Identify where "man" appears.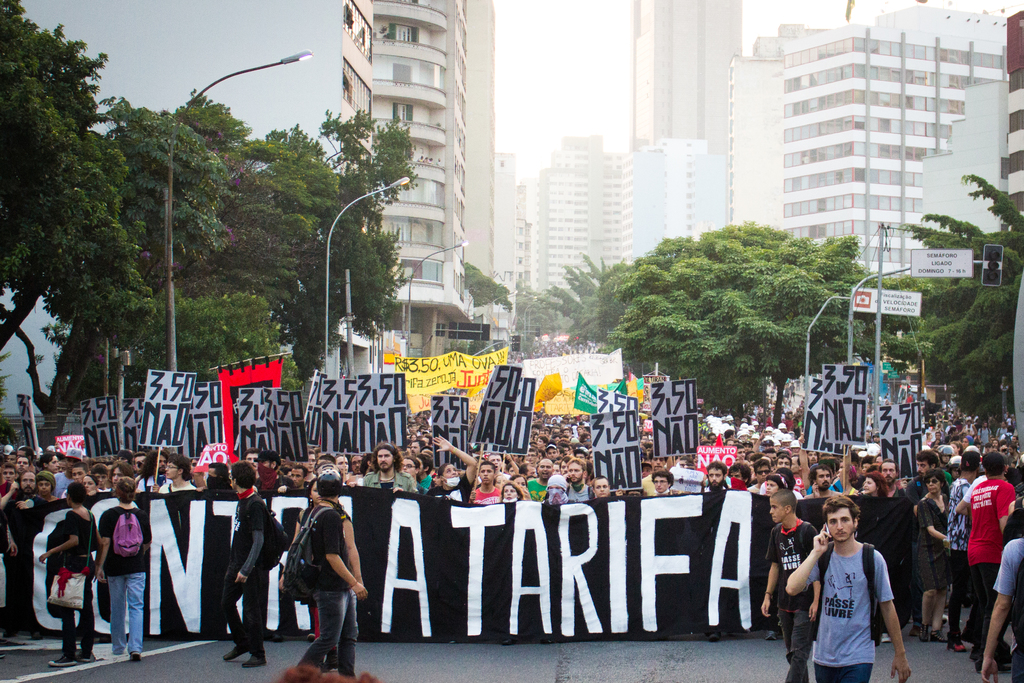
Appears at 968/452/1014/675.
